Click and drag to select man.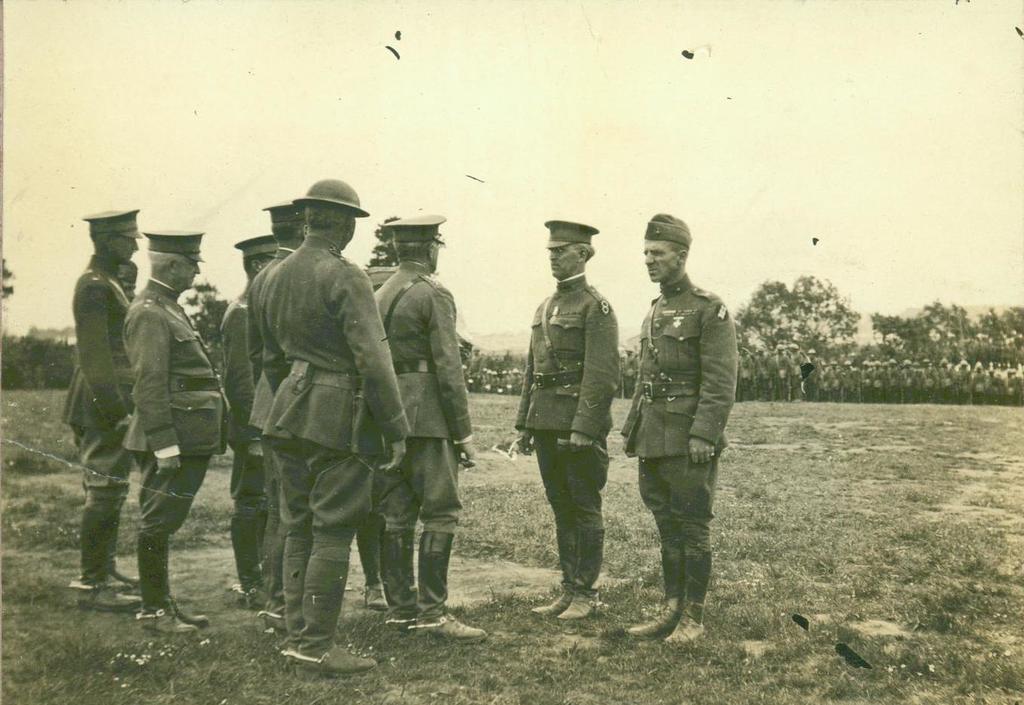
Selection: <box>513,214,629,626</box>.
